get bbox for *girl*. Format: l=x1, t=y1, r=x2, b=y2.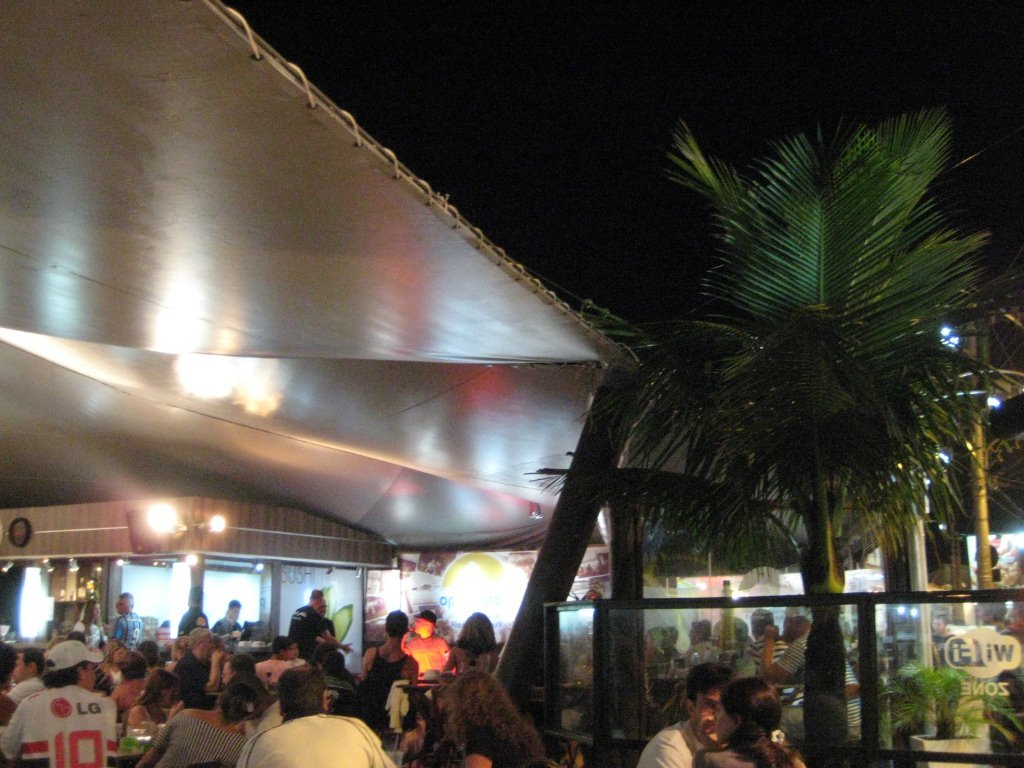
l=126, t=672, r=186, b=727.
